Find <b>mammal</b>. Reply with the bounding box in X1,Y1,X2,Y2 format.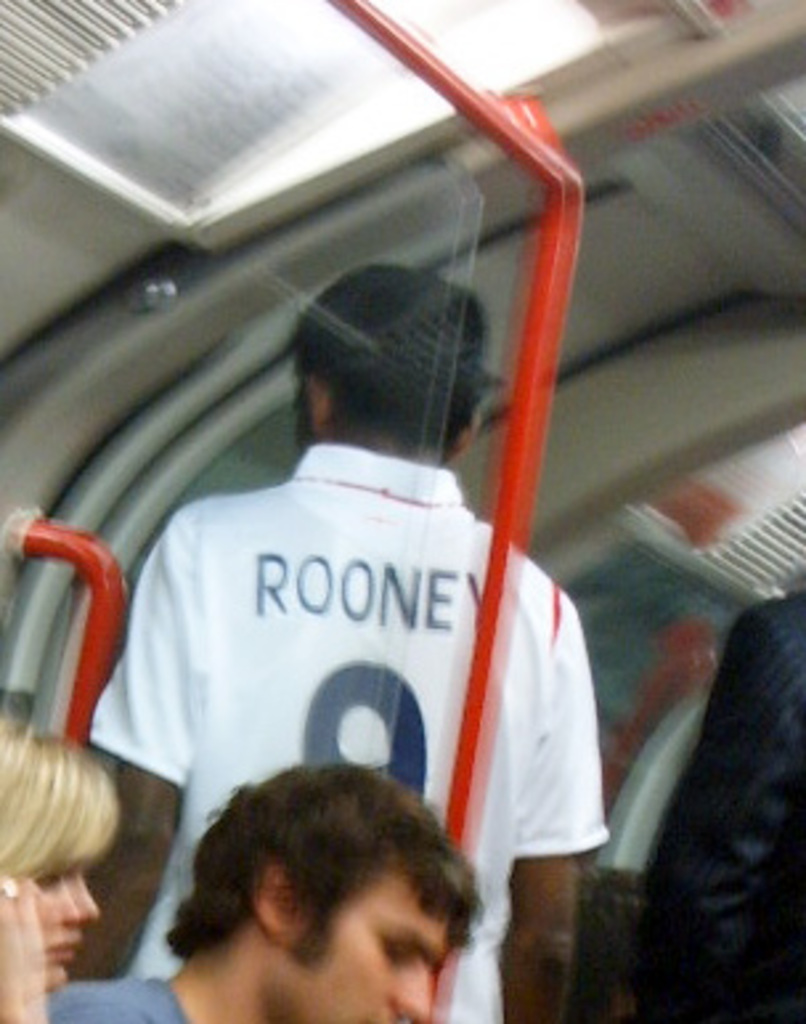
90,257,628,1021.
